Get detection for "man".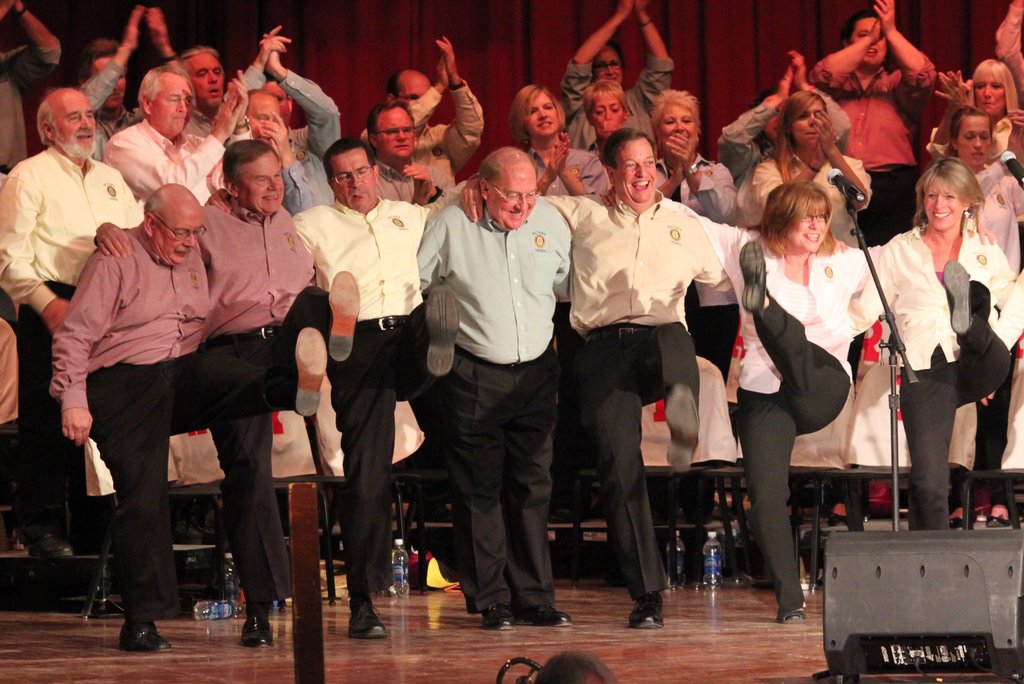
Detection: crop(706, 49, 857, 185).
